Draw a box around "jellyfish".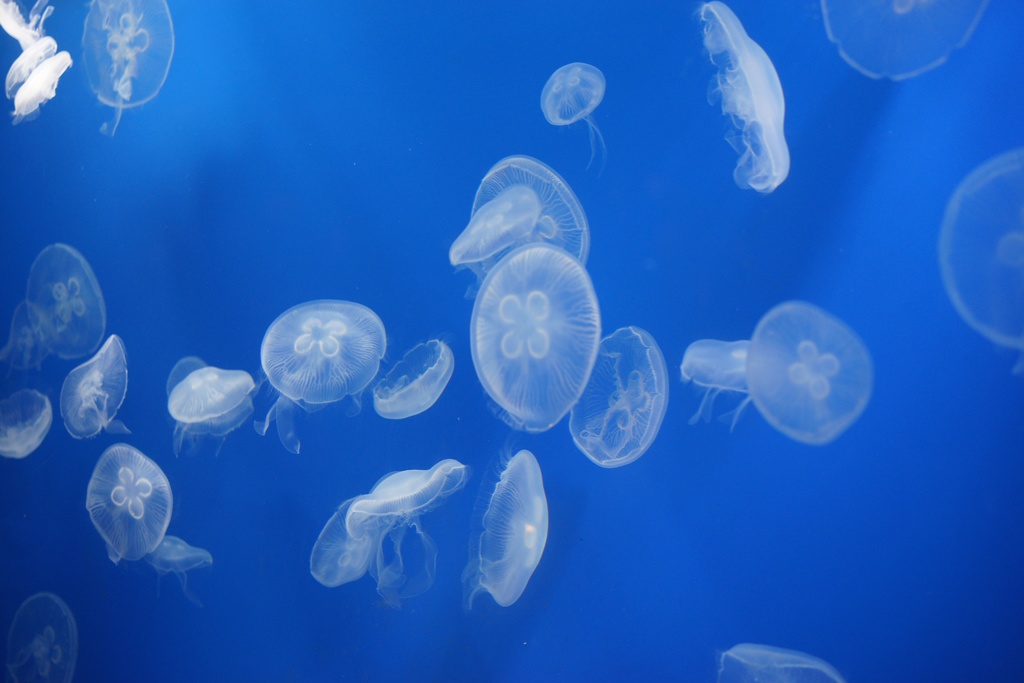
{"x1": 821, "y1": 0, "x2": 988, "y2": 83}.
